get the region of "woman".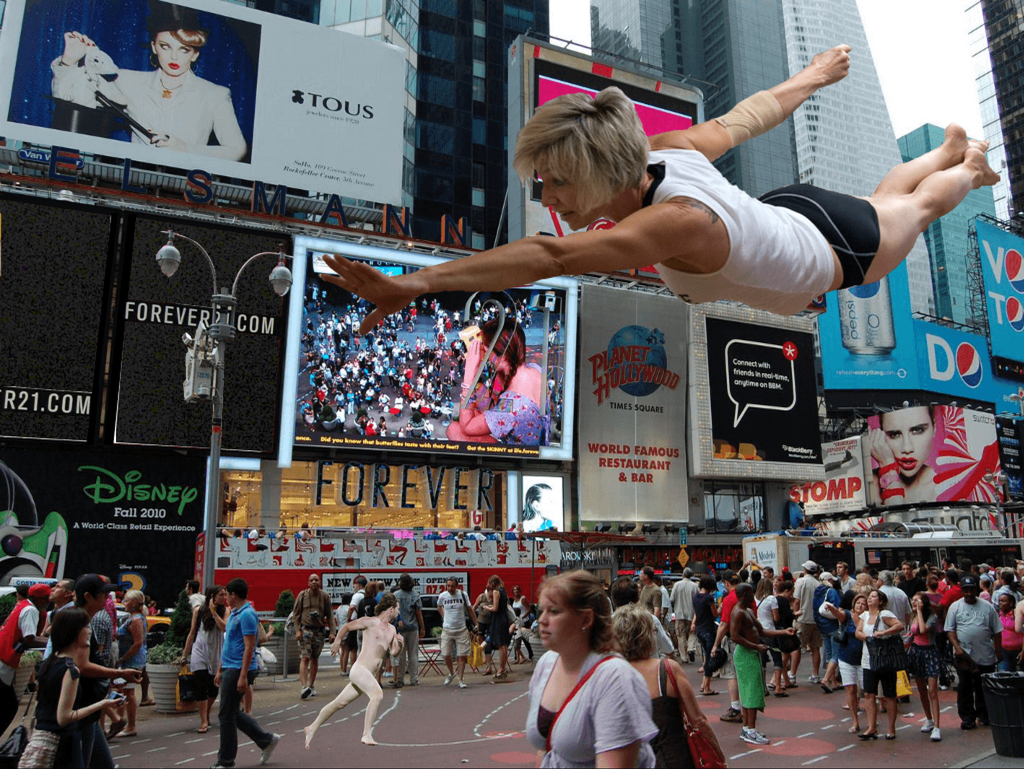
locate(925, 574, 943, 593).
